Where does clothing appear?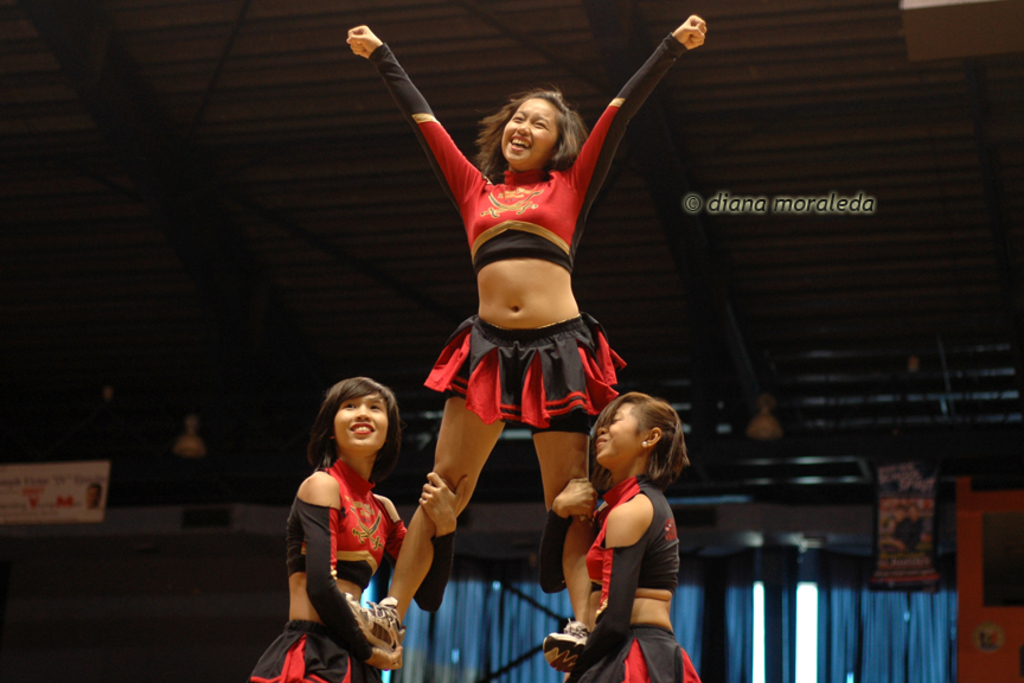
Appears at pyautogui.locateOnScreen(536, 447, 710, 682).
